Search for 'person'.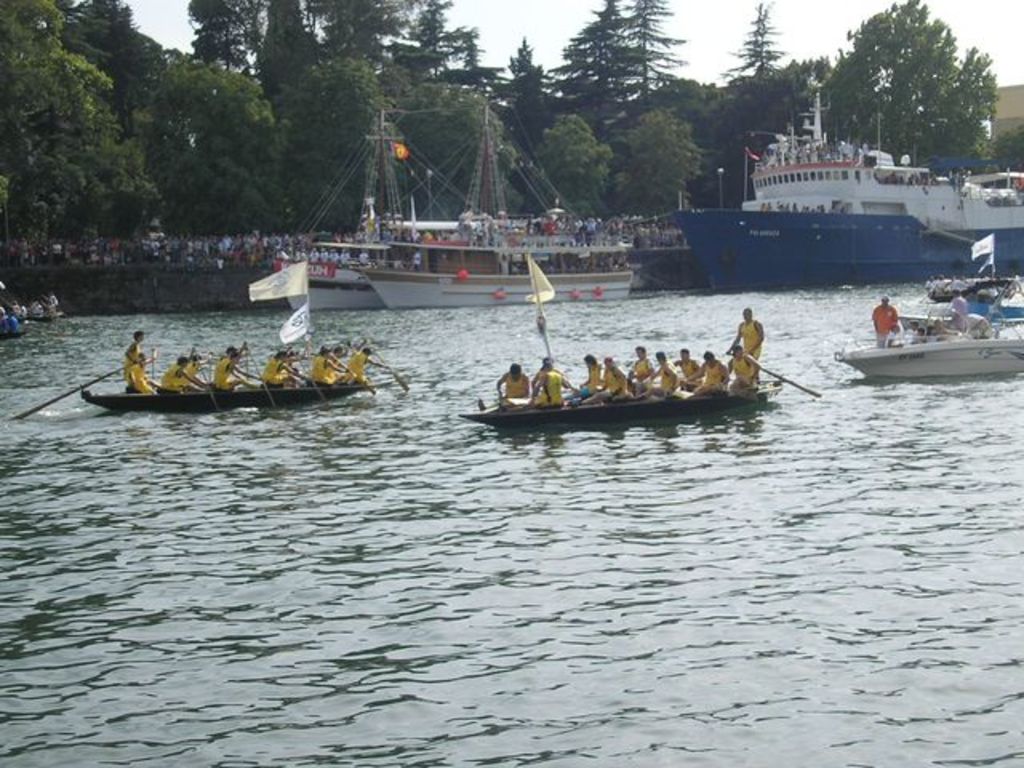
Found at 861 293 901 349.
